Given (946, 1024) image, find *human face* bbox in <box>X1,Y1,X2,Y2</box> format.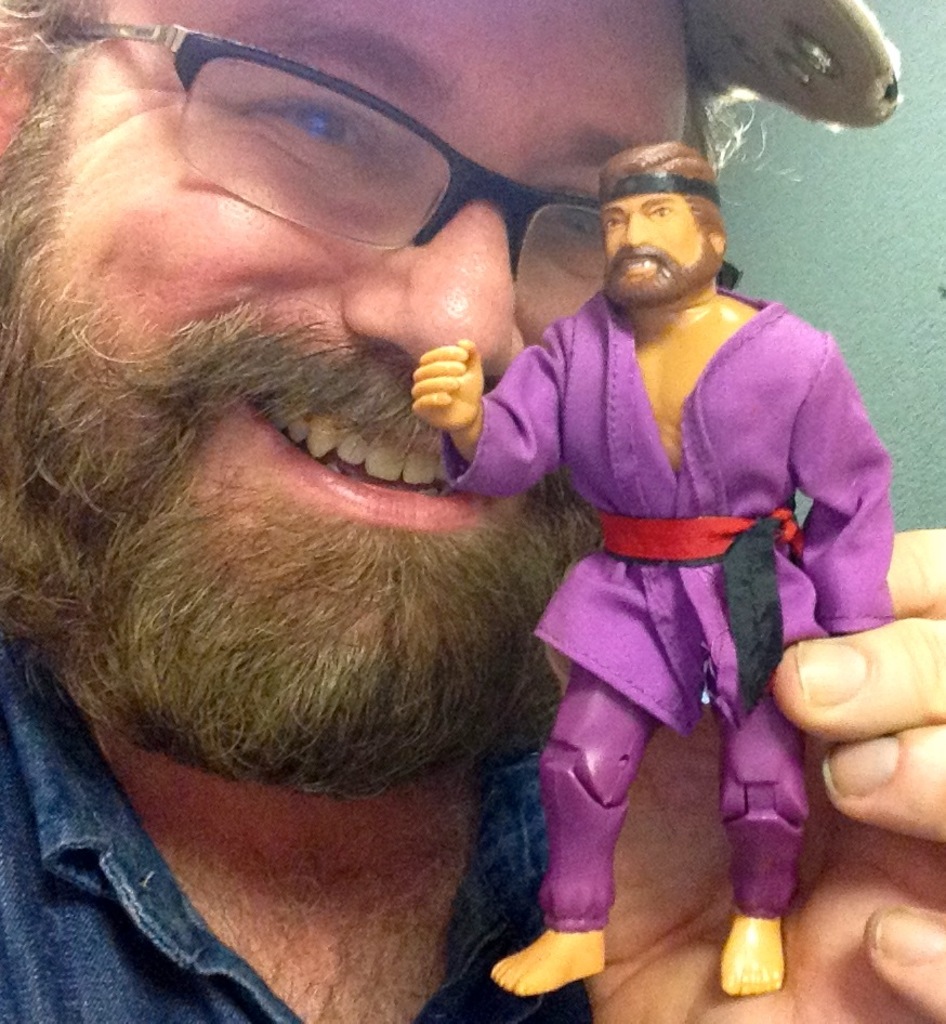
<box>600,198,711,298</box>.
